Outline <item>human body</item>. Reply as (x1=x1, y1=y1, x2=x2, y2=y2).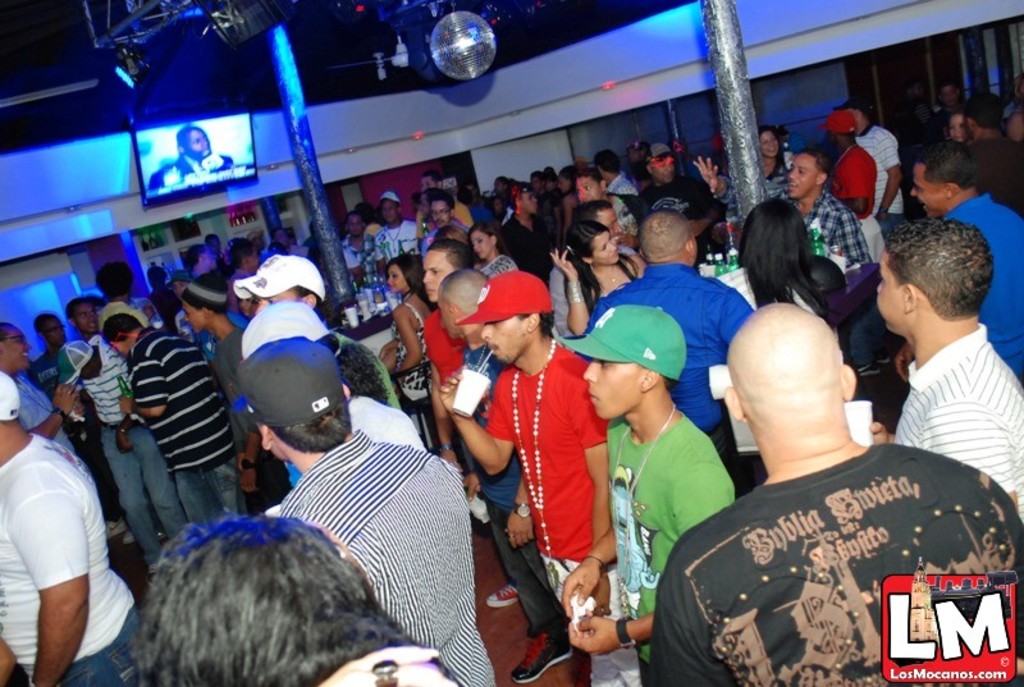
(x1=270, y1=423, x2=500, y2=686).
